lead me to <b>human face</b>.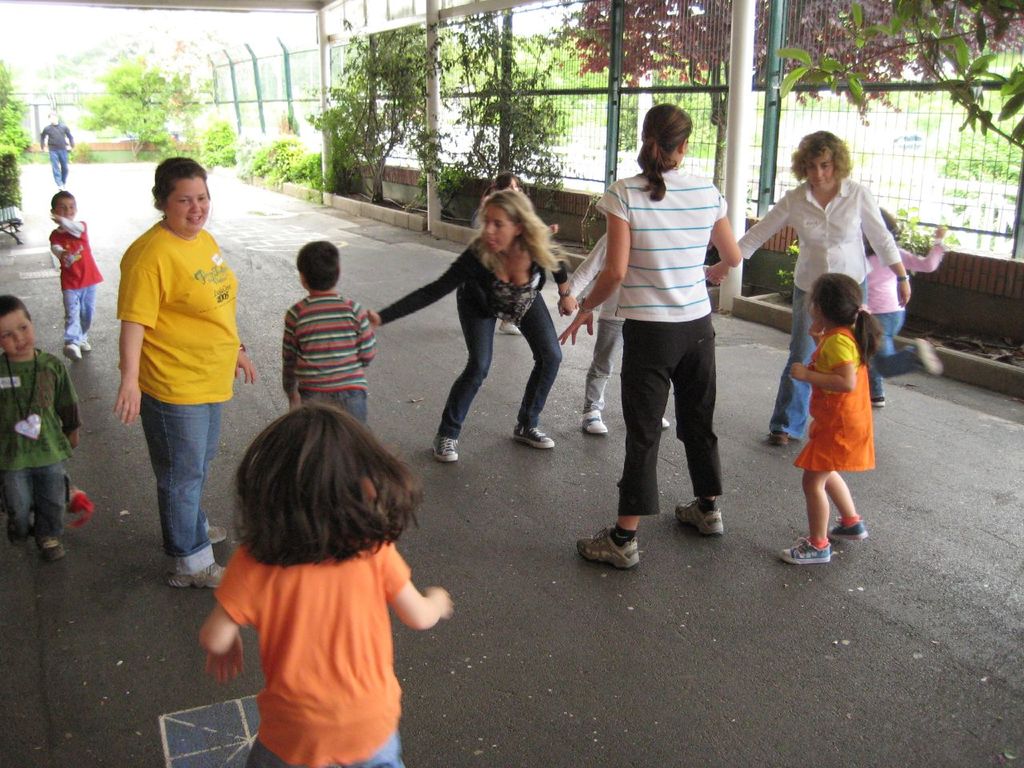
Lead to Rect(486, 202, 521, 252).
